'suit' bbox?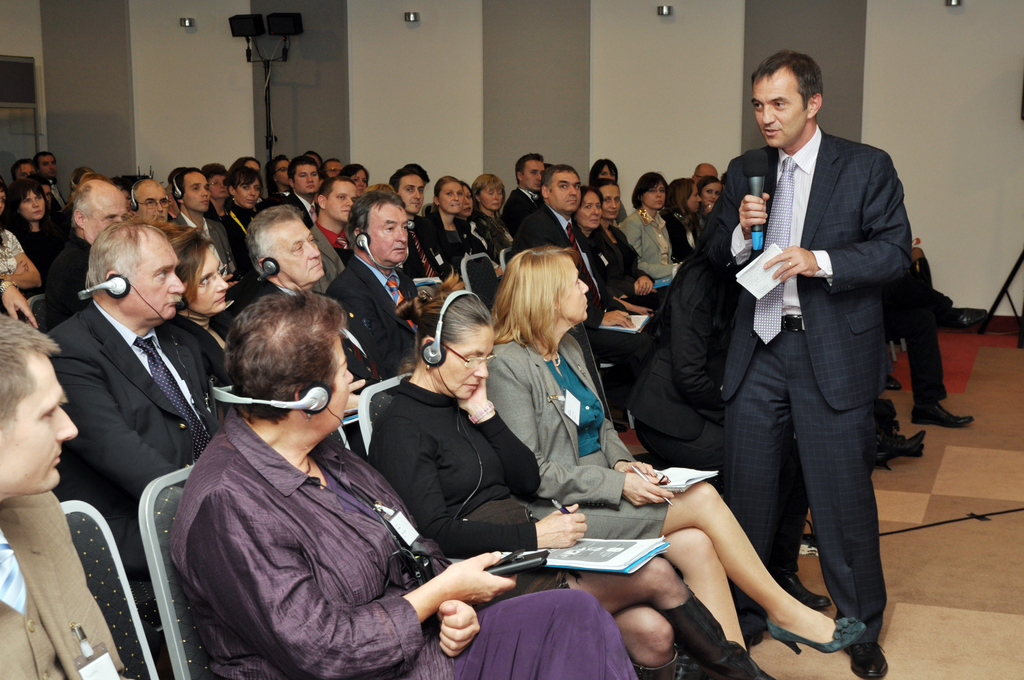
box(54, 182, 64, 216)
